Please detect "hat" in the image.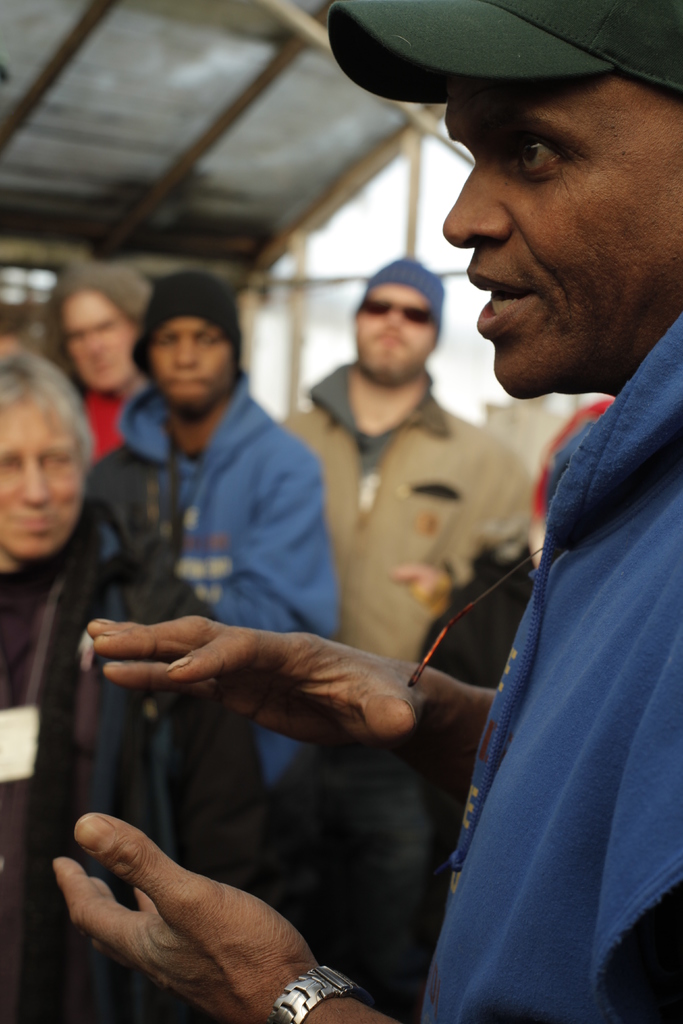
[327, 0, 682, 106].
